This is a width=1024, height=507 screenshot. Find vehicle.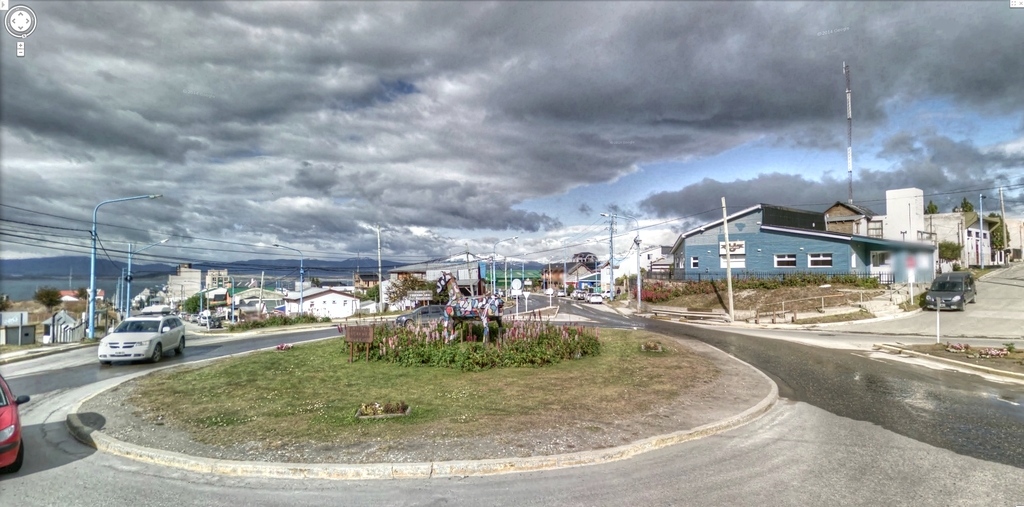
Bounding box: left=197, top=314, right=211, bottom=330.
